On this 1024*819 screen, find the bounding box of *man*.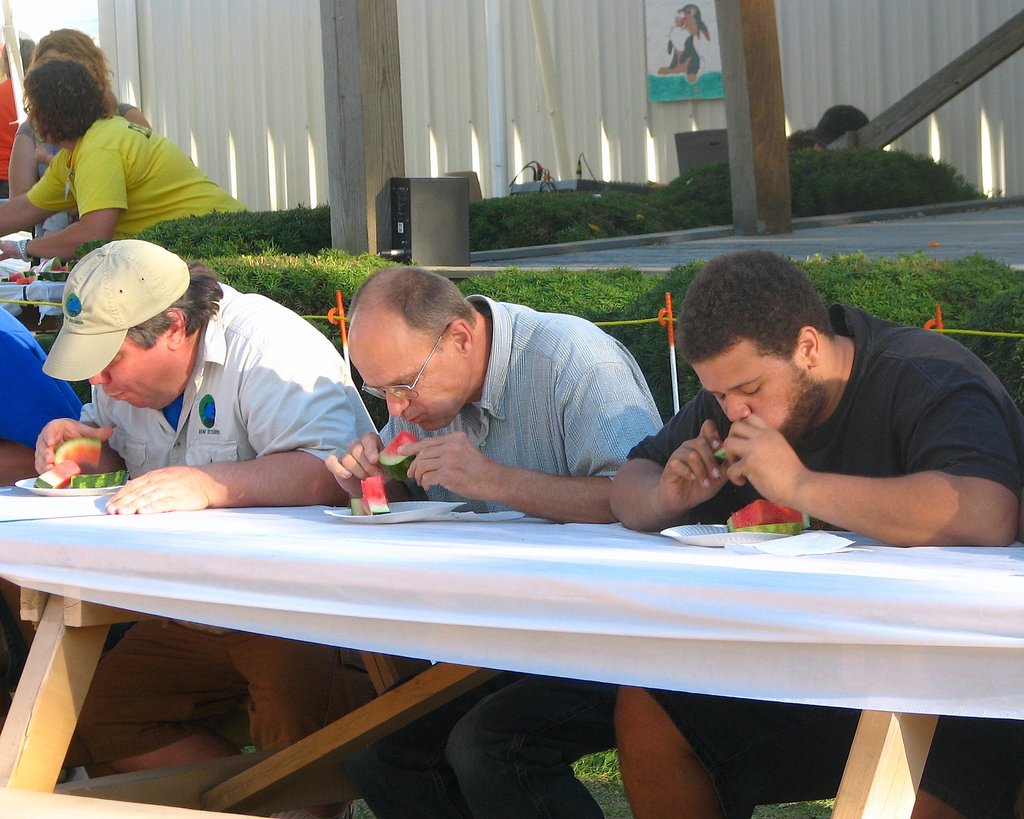
Bounding box: 0 306 95 719.
